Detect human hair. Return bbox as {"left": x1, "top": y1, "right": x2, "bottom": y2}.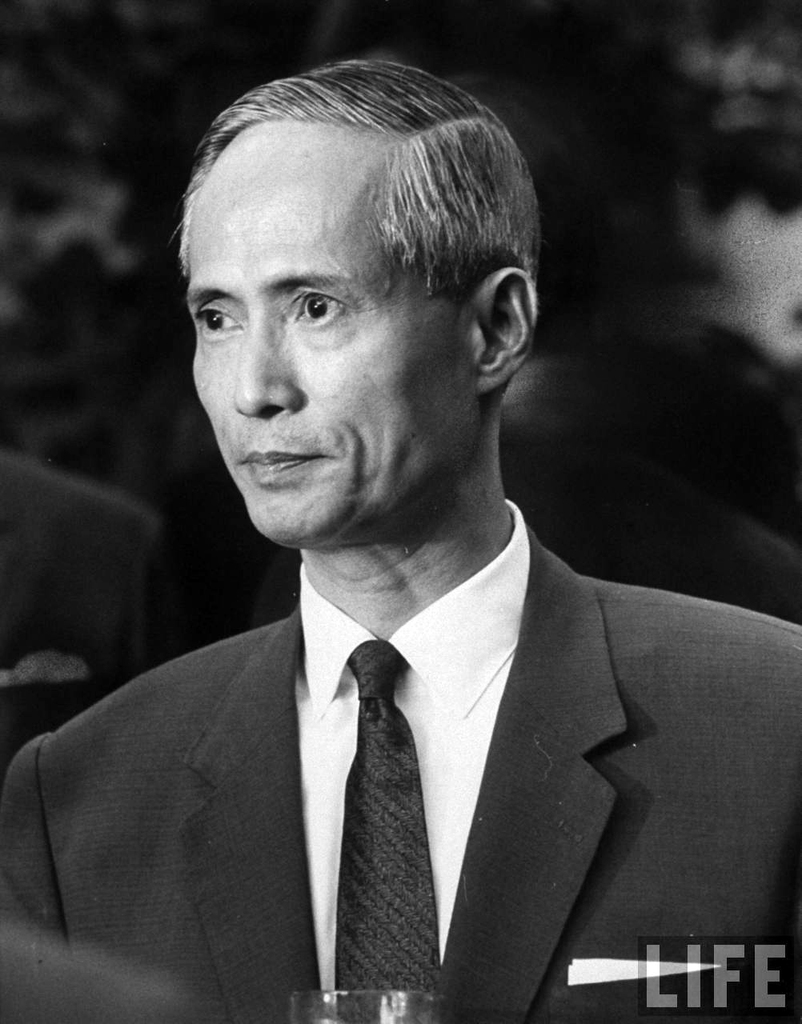
{"left": 173, "top": 54, "right": 539, "bottom": 430}.
